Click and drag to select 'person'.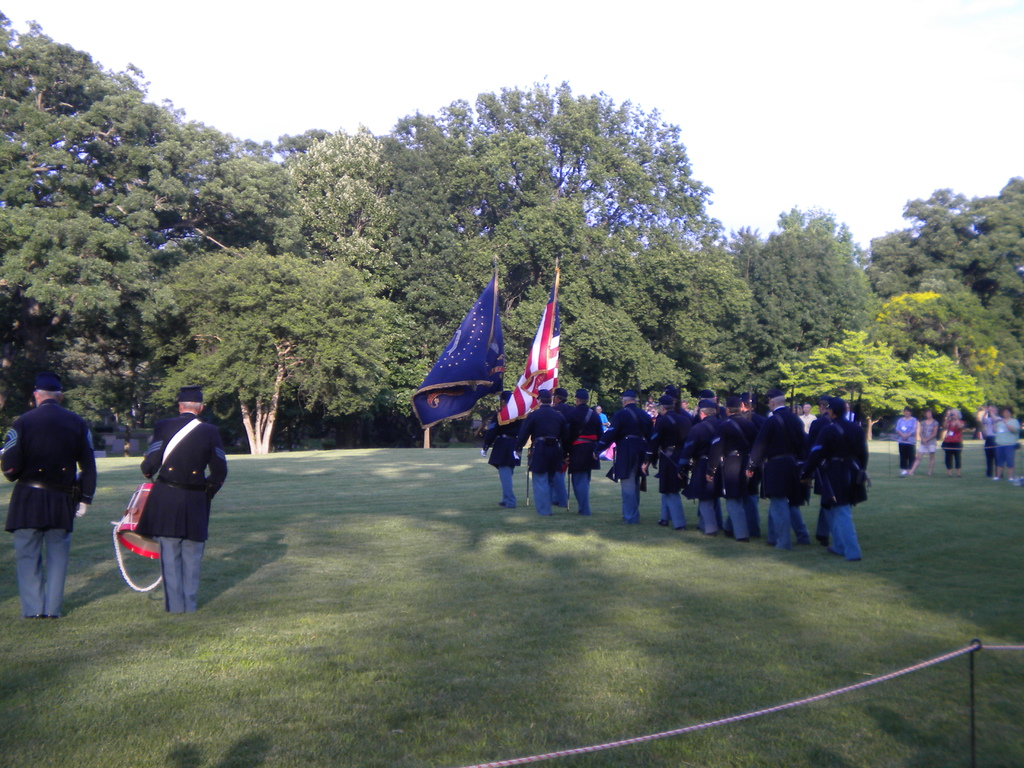
Selection: bbox(120, 383, 218, 611).
